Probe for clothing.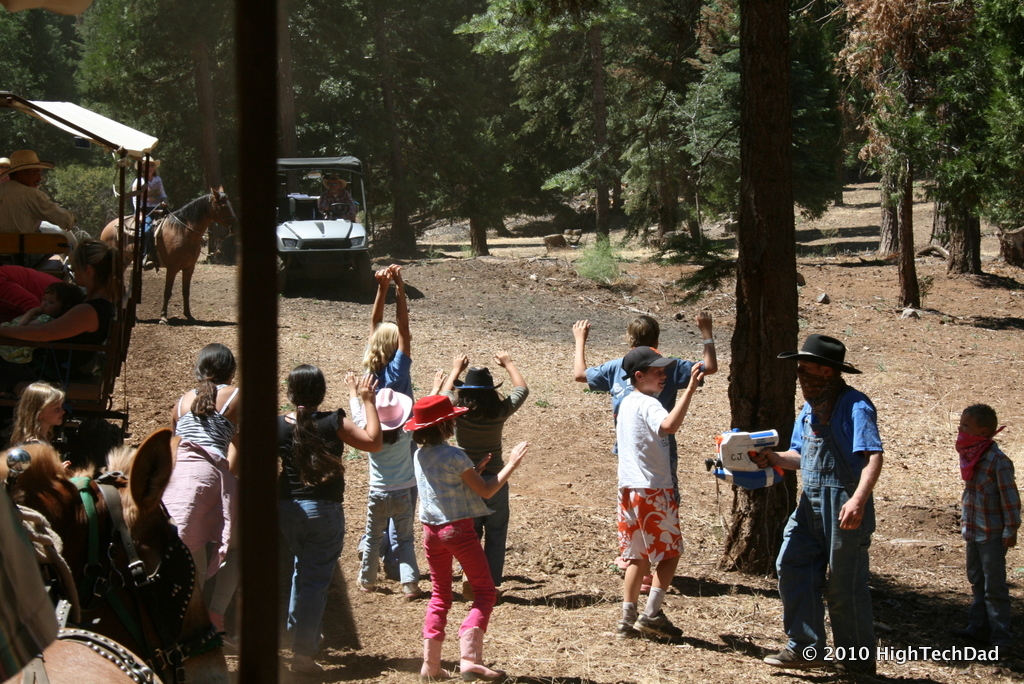
Probe result: {"x1": 363, "y1": 345, "x2": 416, "y2": 400}.
